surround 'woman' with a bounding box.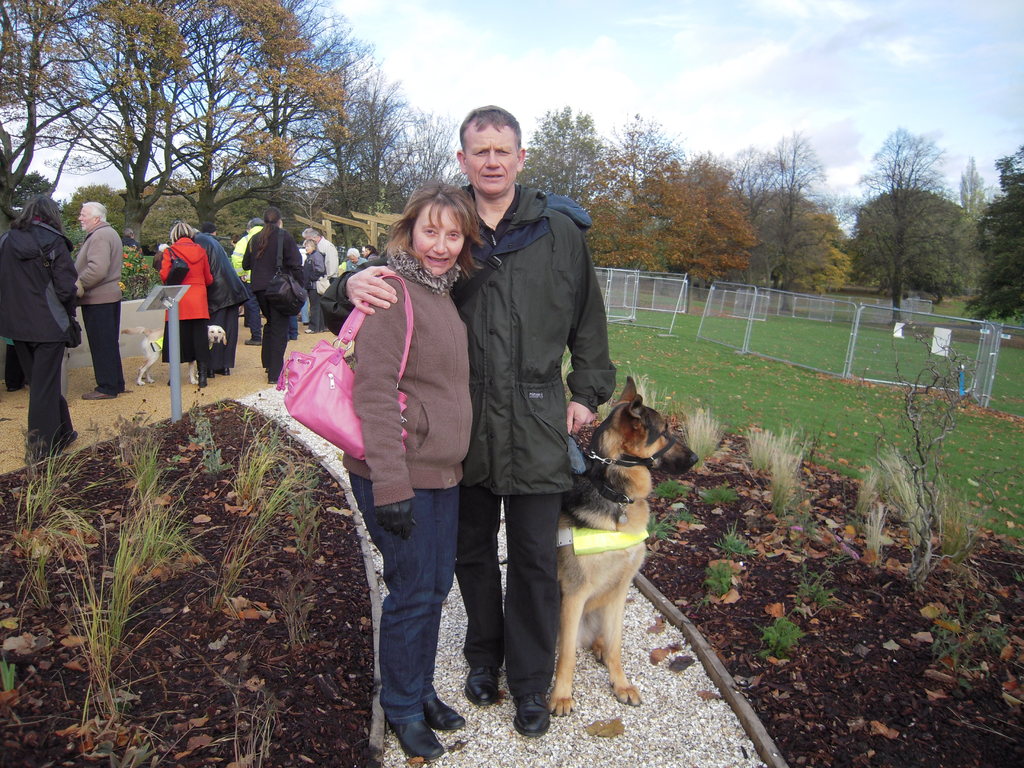
[left=364, top=244, right=378, bottom=260].
